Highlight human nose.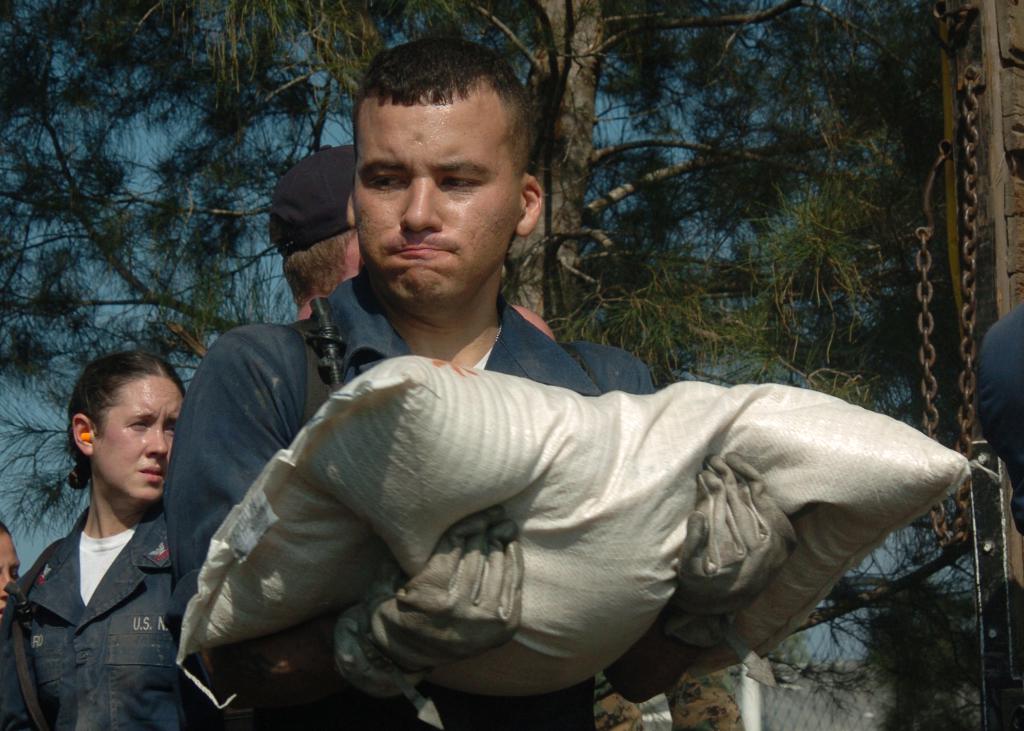
Highlighted region: [402,177,445,235].
